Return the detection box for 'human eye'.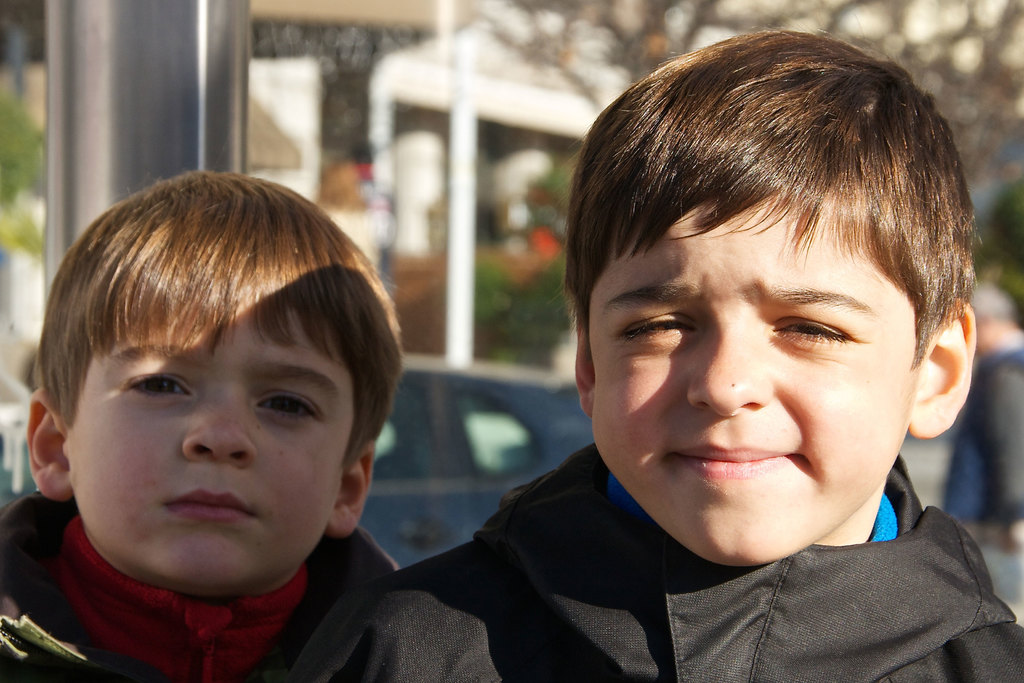
255,388,320,416.
